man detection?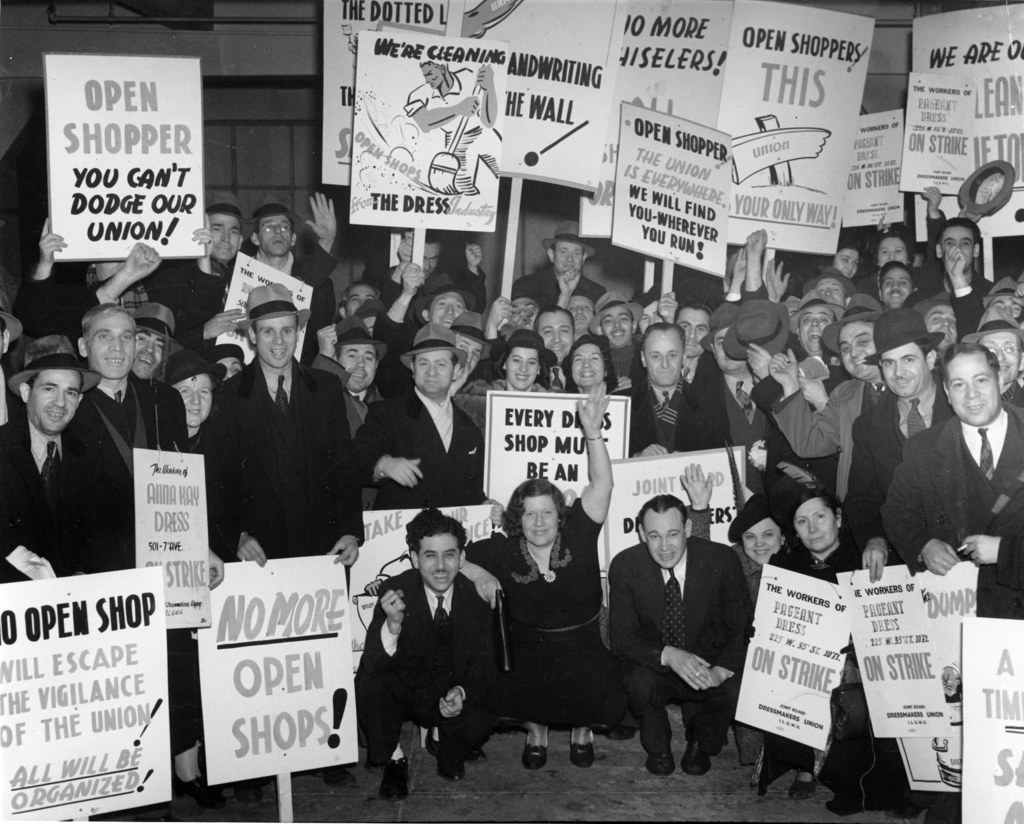
378/221/454/296
